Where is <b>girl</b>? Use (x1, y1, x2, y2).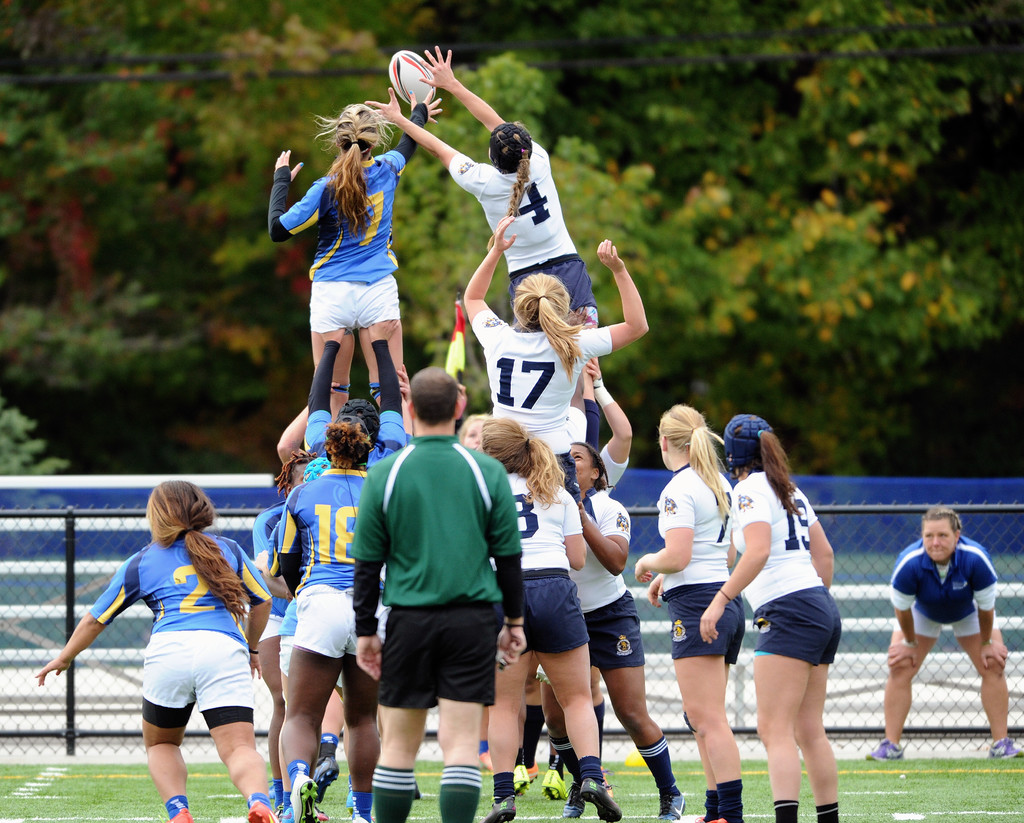
(362, 42, 600, 448).
